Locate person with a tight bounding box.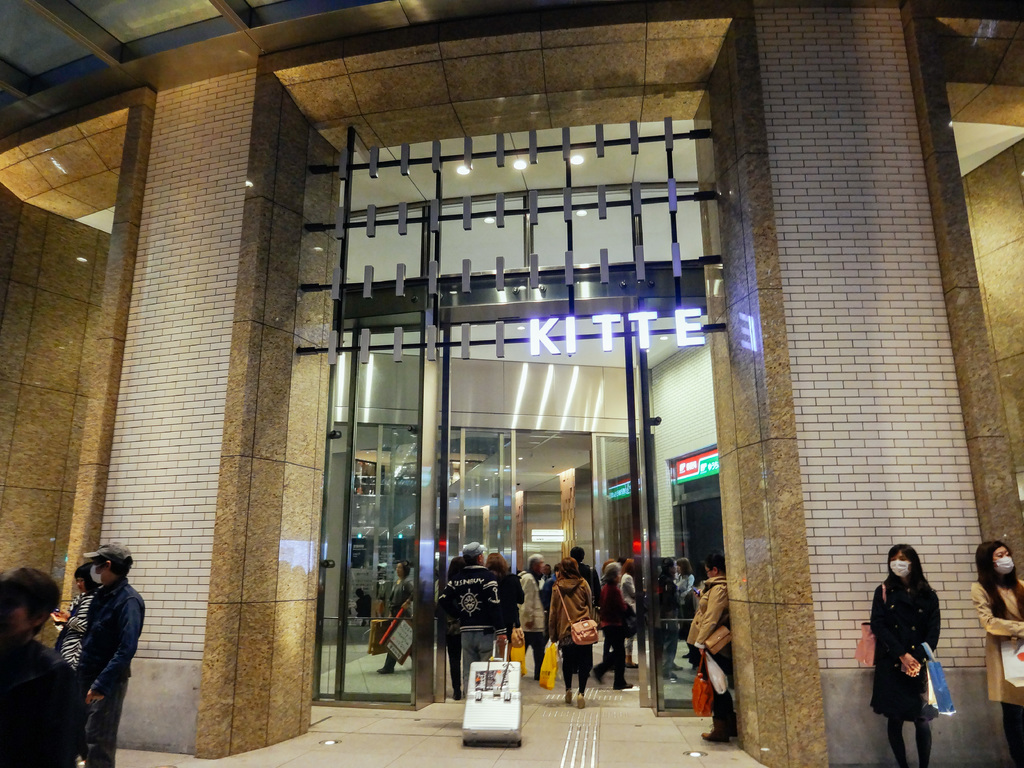
BBox(513, 550, 544, 680).
